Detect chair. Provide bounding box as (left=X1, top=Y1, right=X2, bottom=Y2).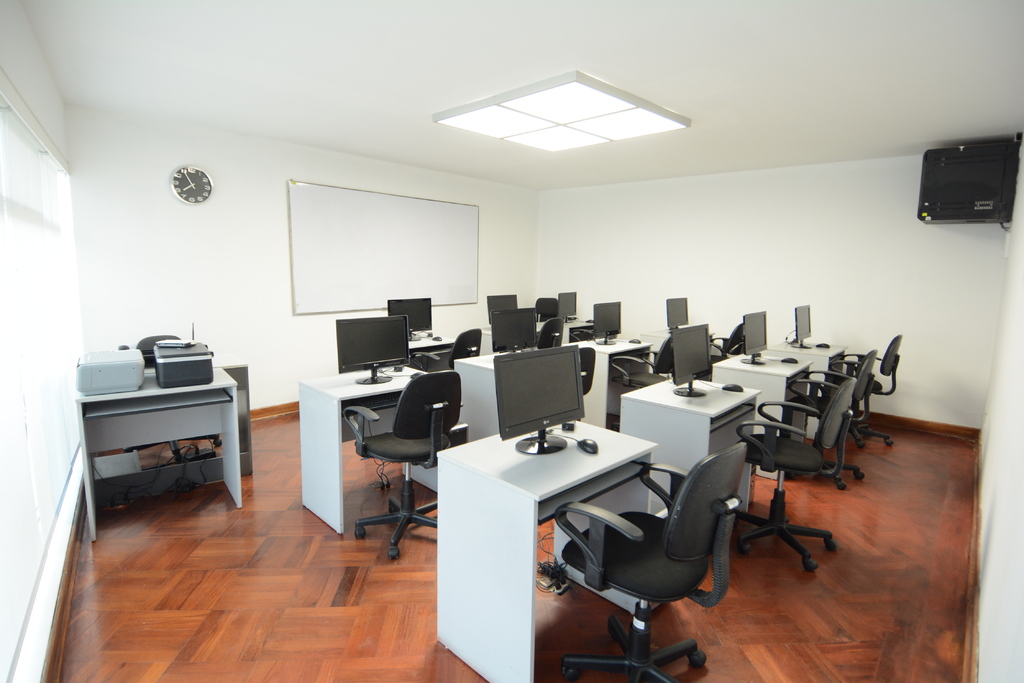
(left=536, top=318, right=568, bottom=347).
